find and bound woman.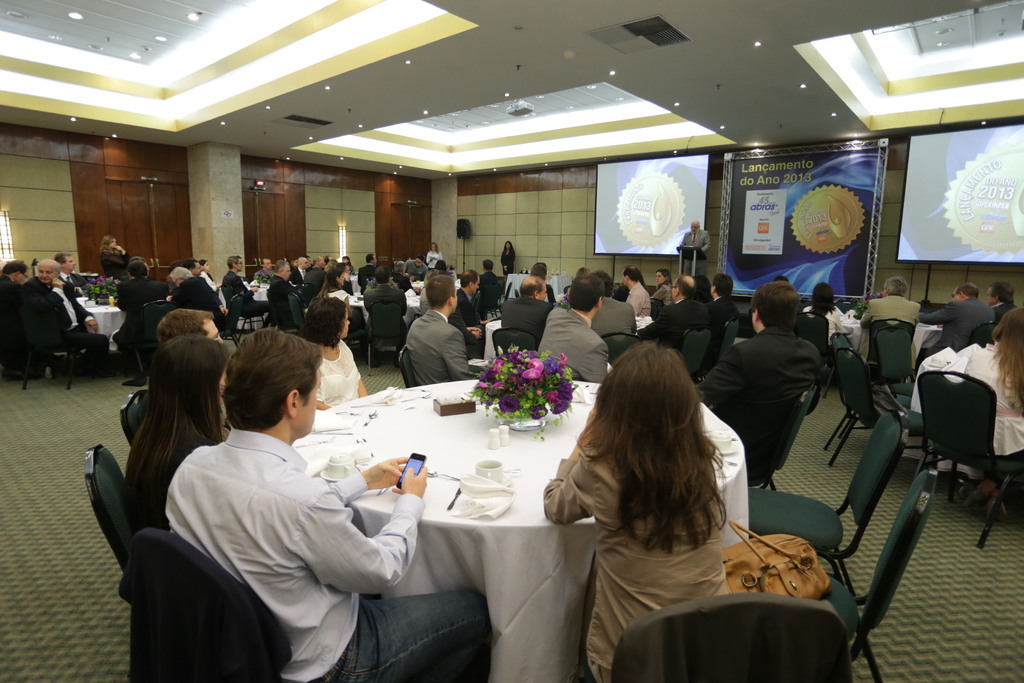
Bound: box(803, 276, 850, 329).
